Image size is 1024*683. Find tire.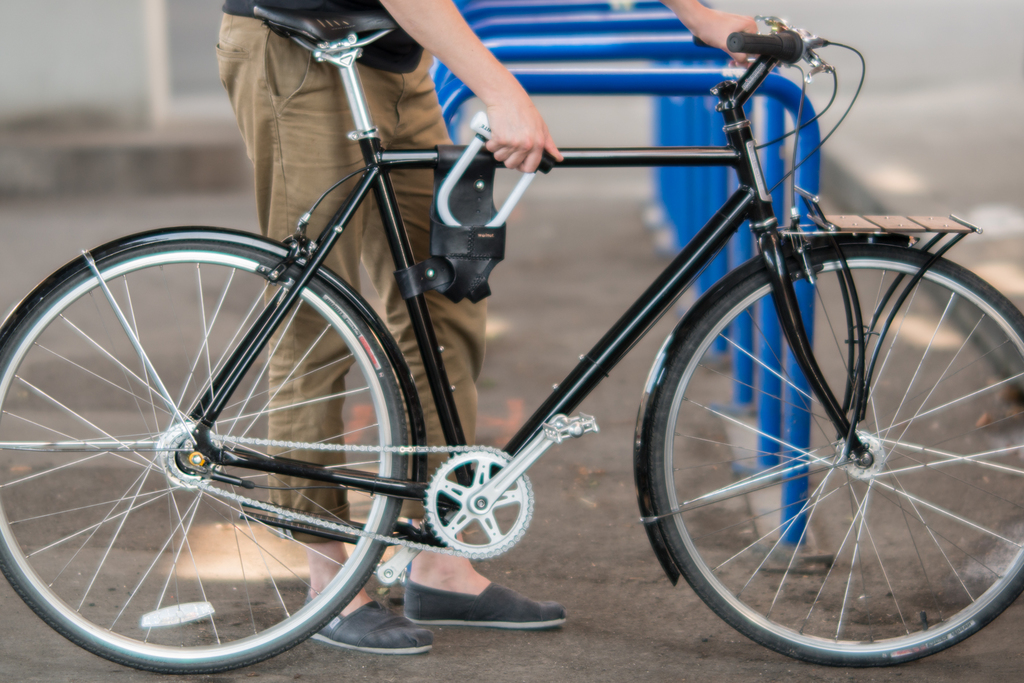
643:233:1023:667.
